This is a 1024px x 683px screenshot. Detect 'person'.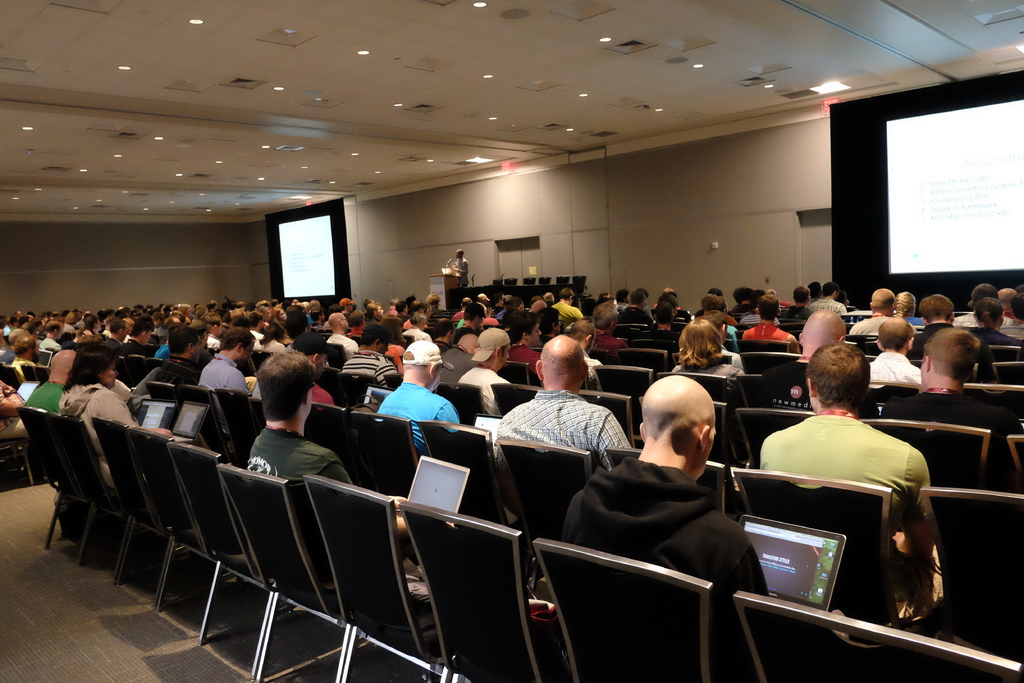
select_region(760, 338, 942, 629).
